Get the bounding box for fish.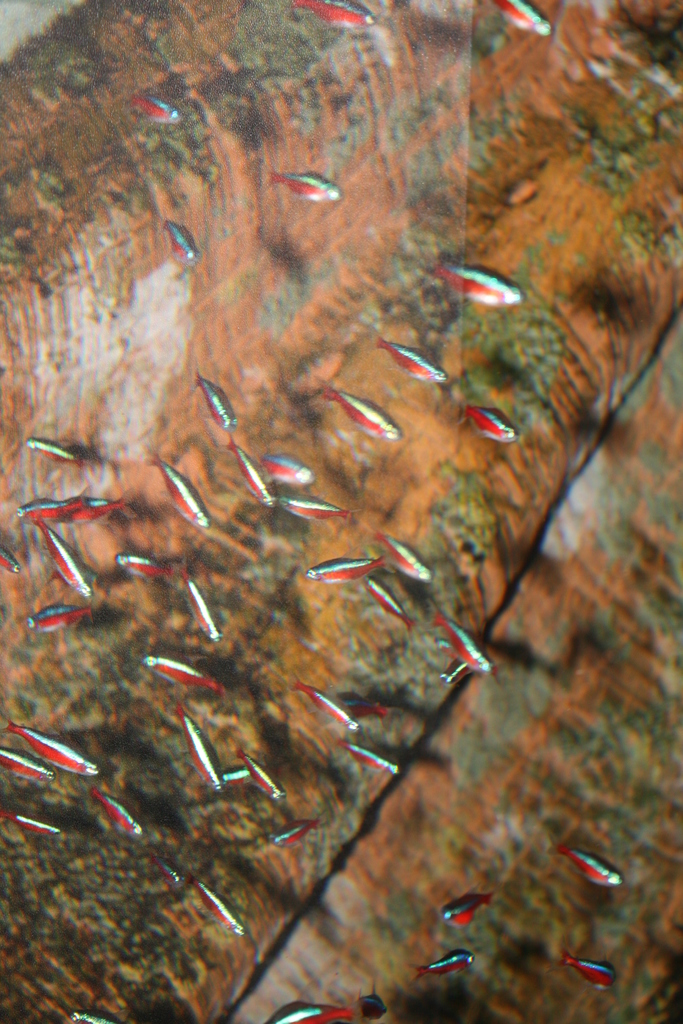
<box>1,543,22,573</box>.
